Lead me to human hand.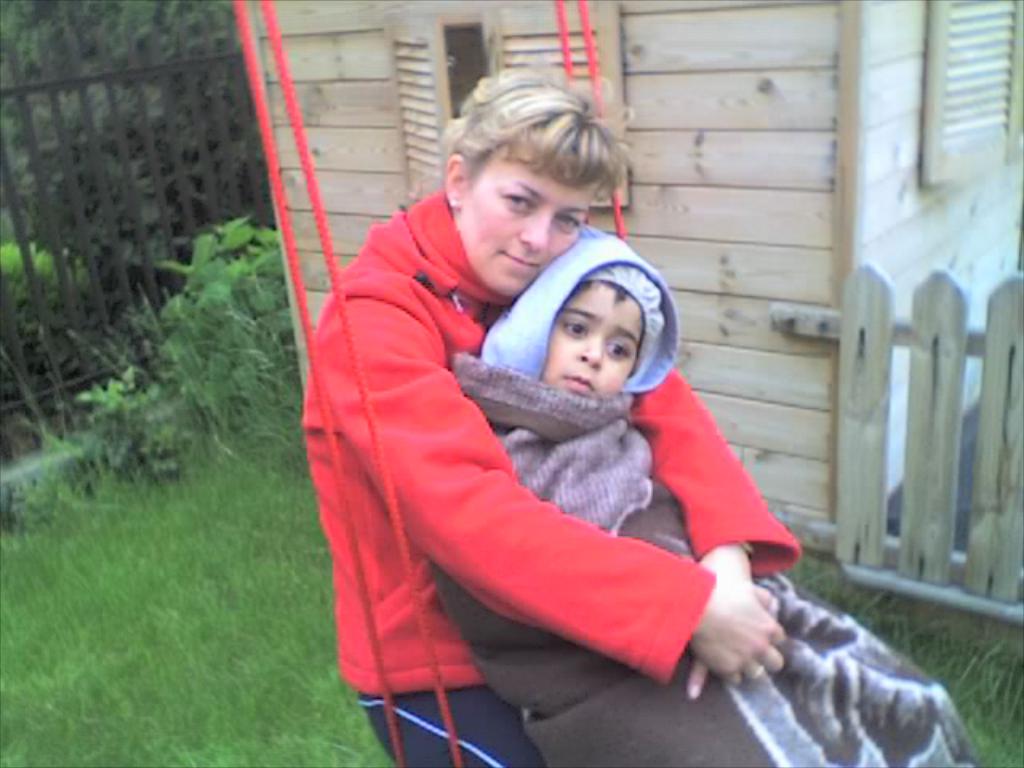
Lead to (x1=690, y1=576, x2=790, y2=690).
